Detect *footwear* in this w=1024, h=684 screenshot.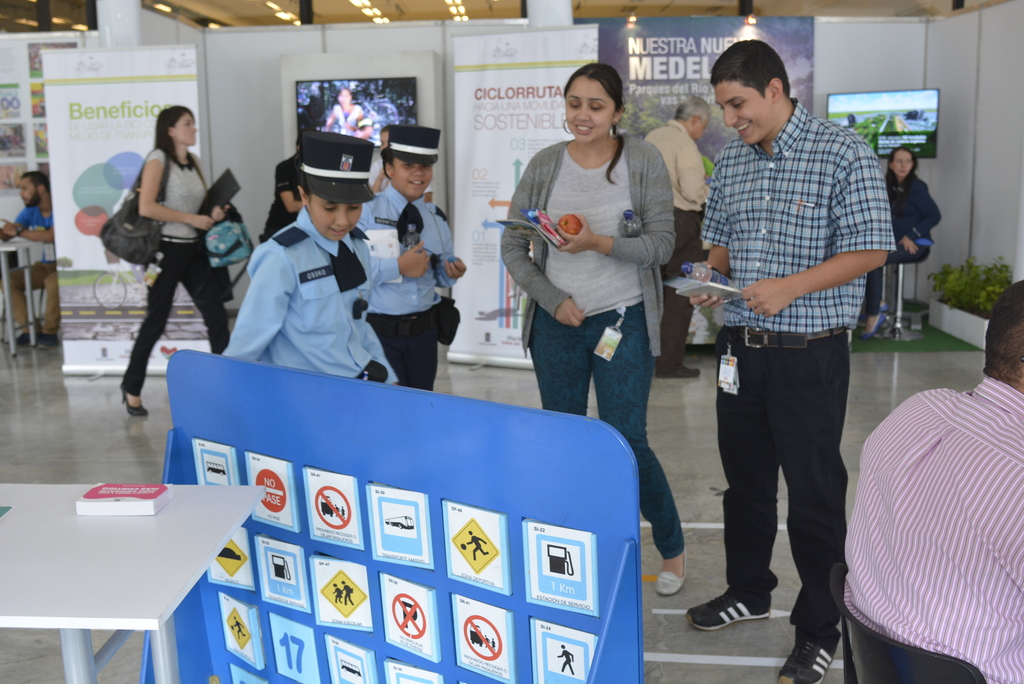
Detection: bbox=(13, 330, 32, 347).
